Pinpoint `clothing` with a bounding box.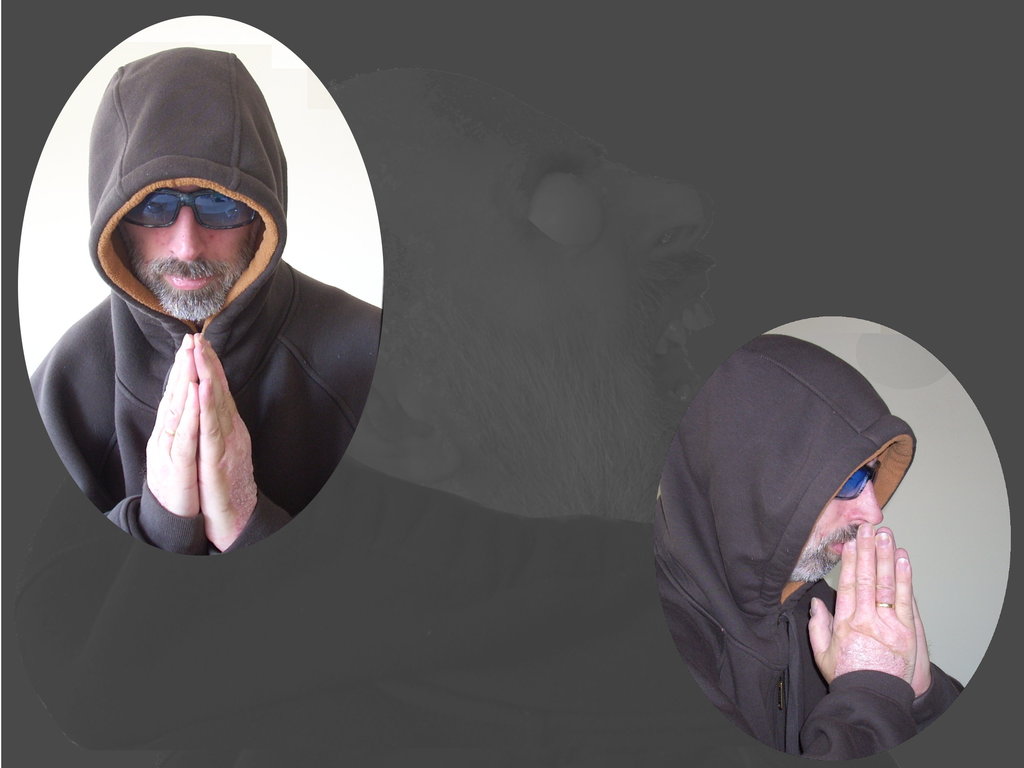
bbox(29, 47, 384, 560).
